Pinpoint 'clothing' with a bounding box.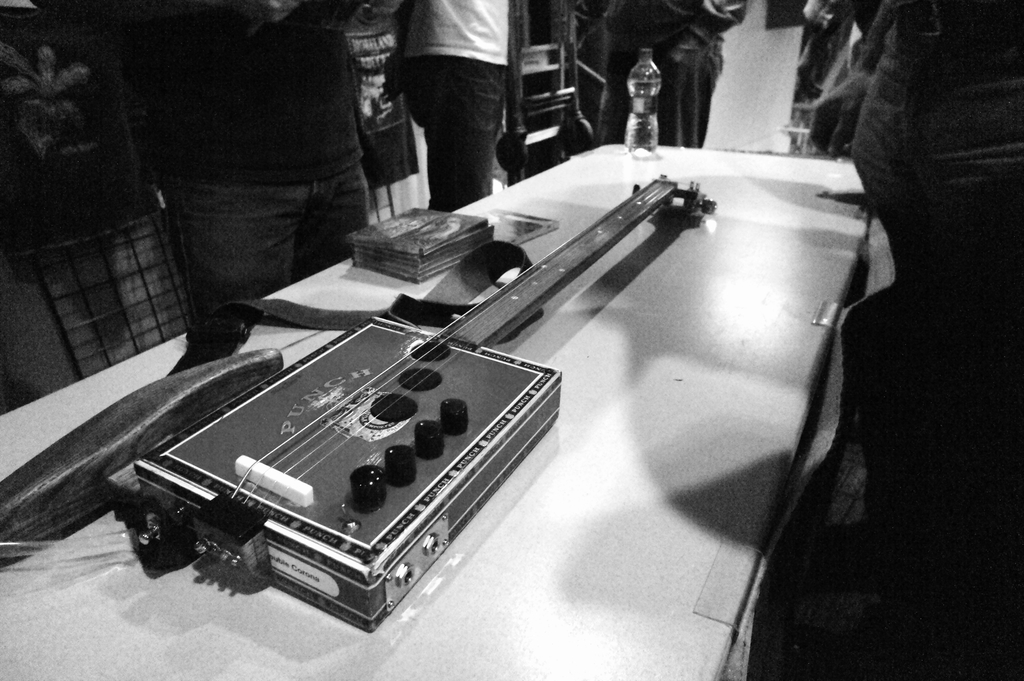
crop(597, 0, 736, 149).
